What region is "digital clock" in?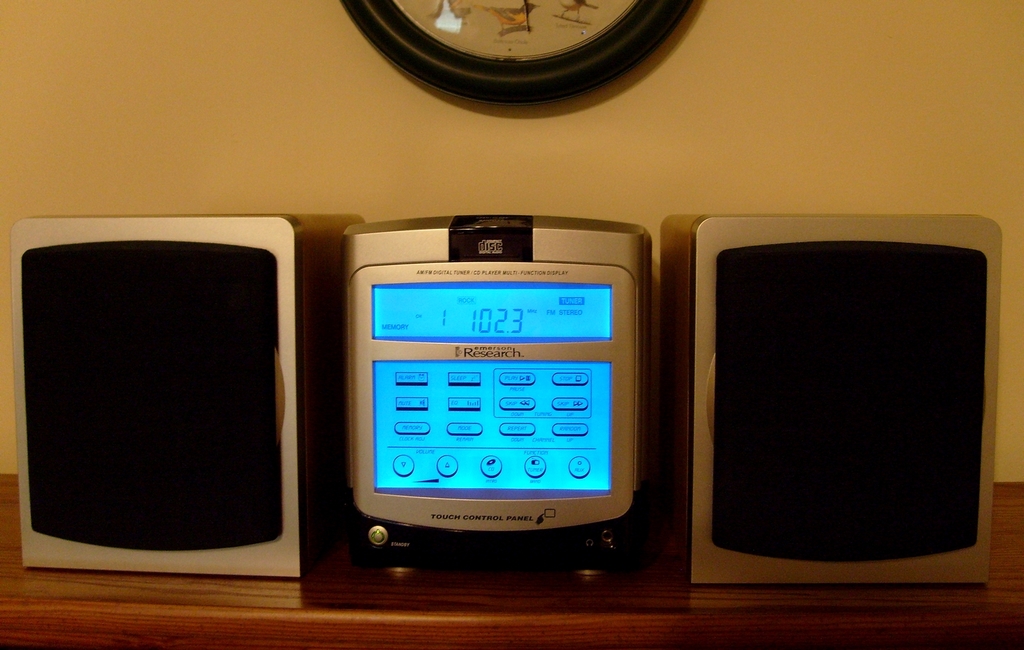
338:209:642:578.
